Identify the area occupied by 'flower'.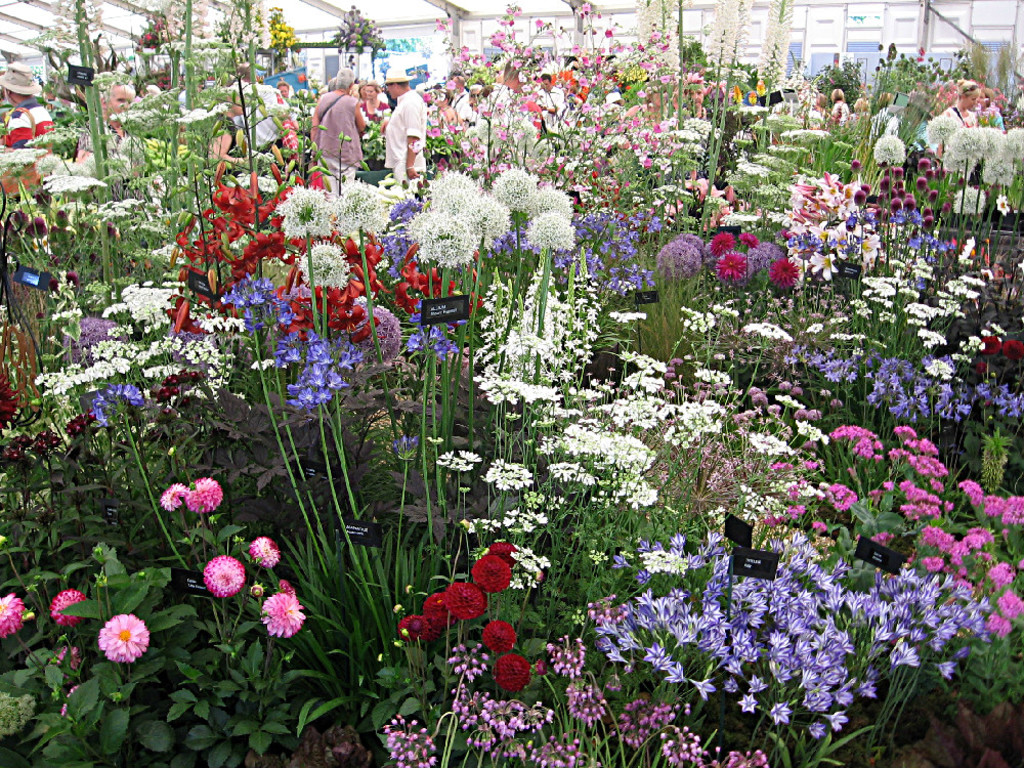
Area: 487:620:514:648.
